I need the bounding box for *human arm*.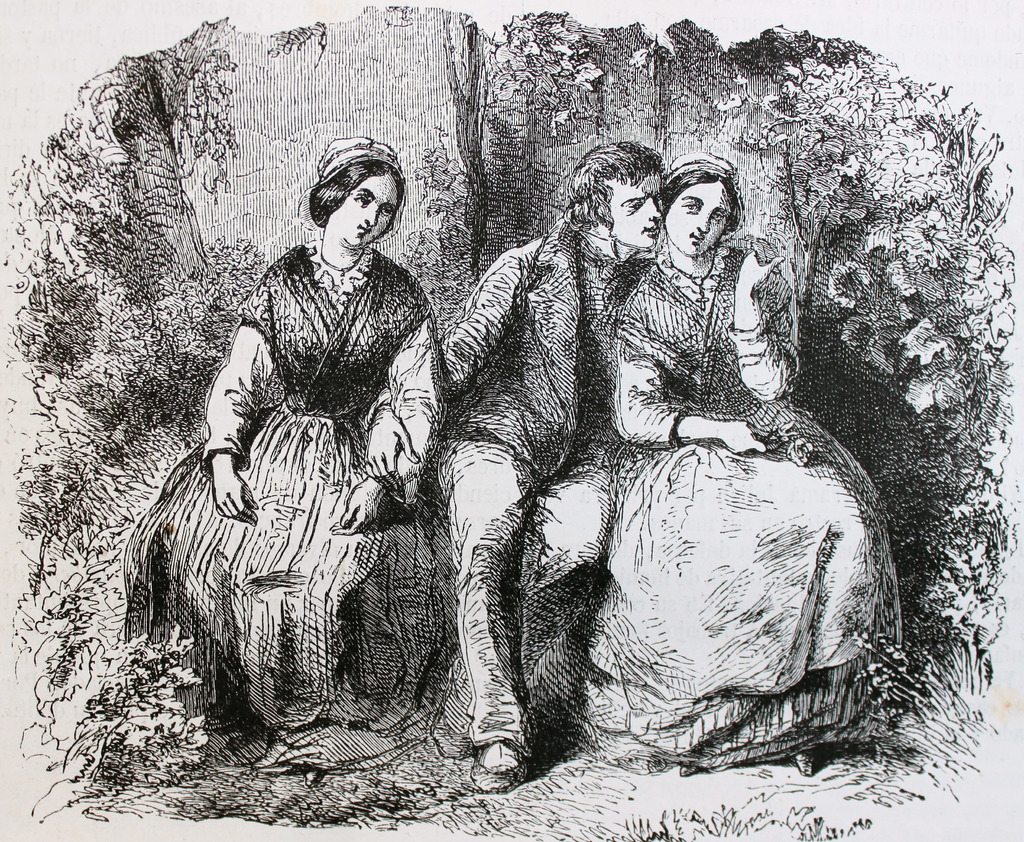
Here it is: x1=335 y1=293 x2=444 y2=536.
